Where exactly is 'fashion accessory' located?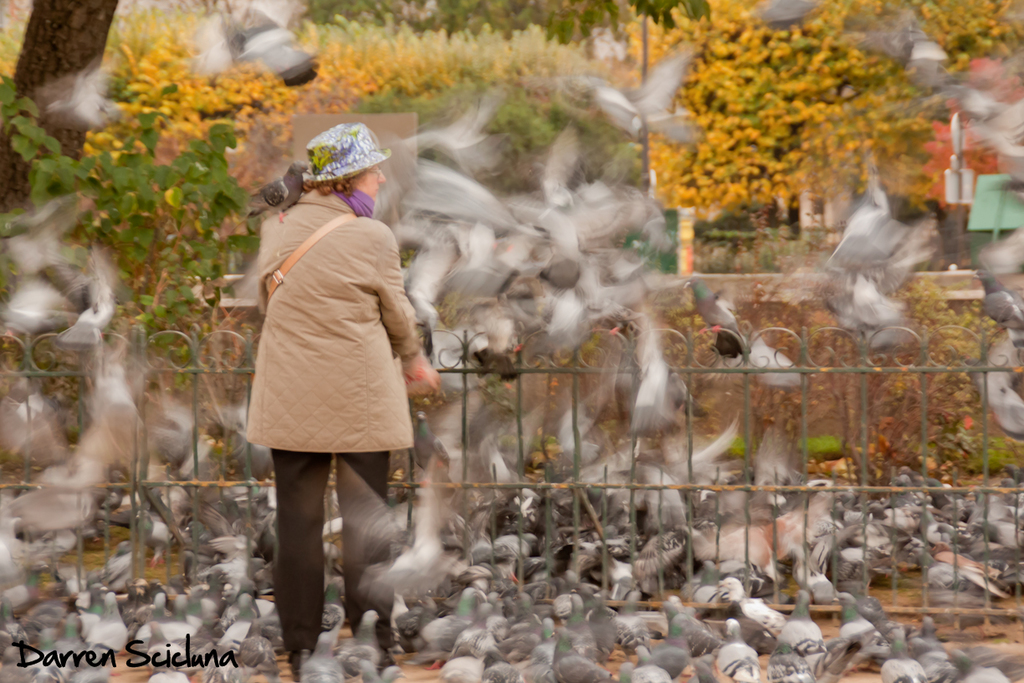
Its bounding box is region(262, 213, 356, 303).
